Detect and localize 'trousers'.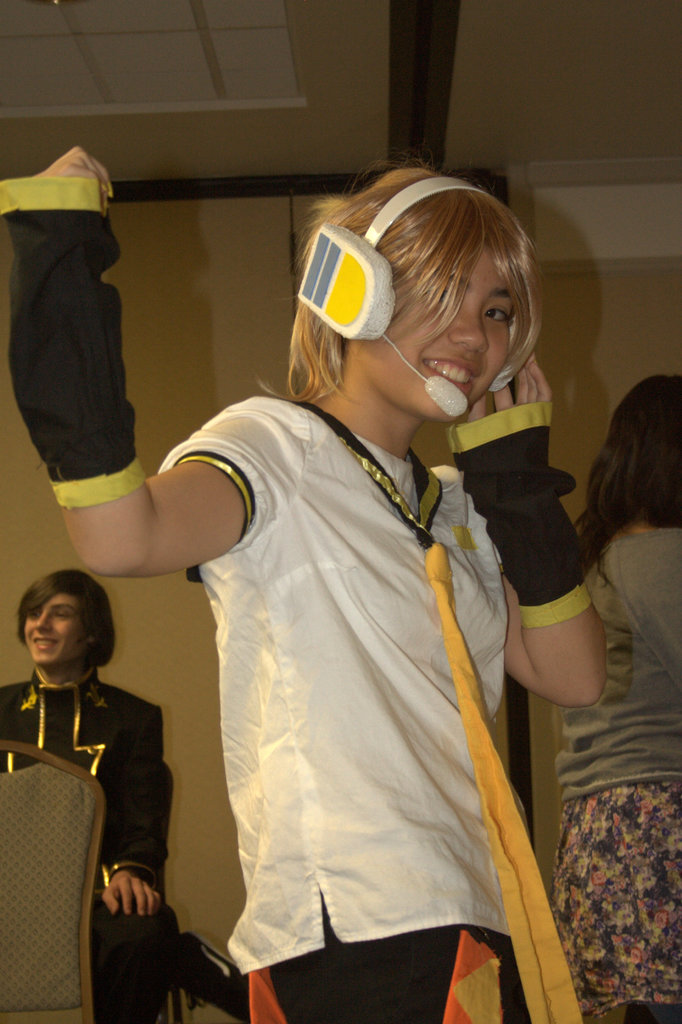
Localized at l=247, t=902, r=536, b=1023.
